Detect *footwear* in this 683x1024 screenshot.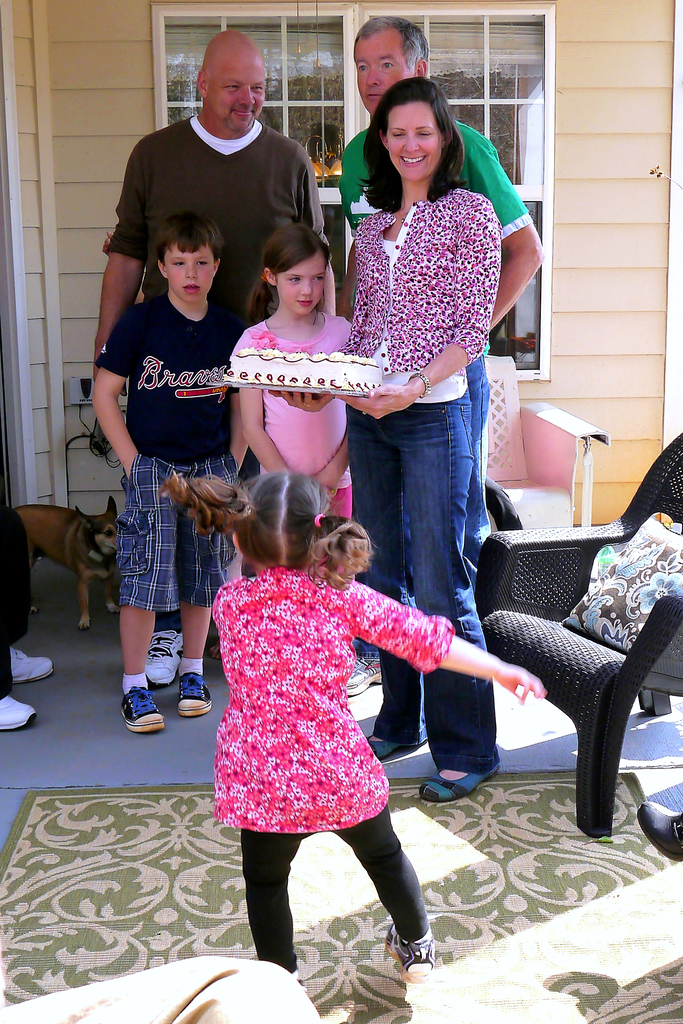
Detection: 637/798/681/856.
